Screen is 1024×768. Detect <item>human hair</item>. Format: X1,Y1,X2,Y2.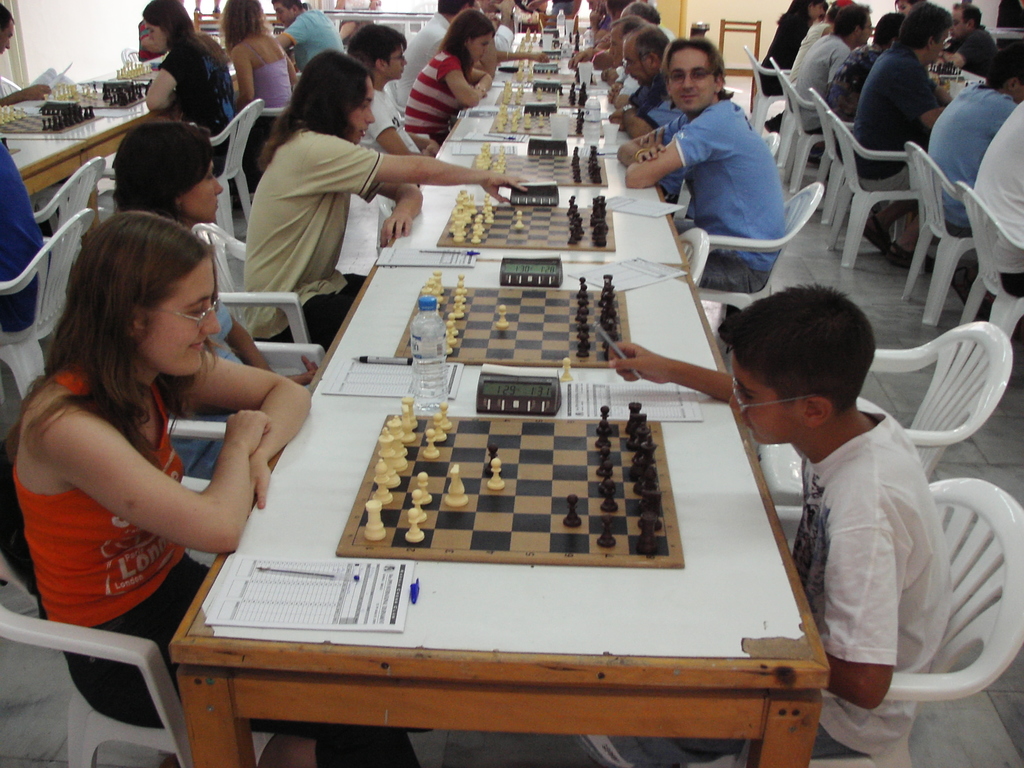
898,2,951,59.
